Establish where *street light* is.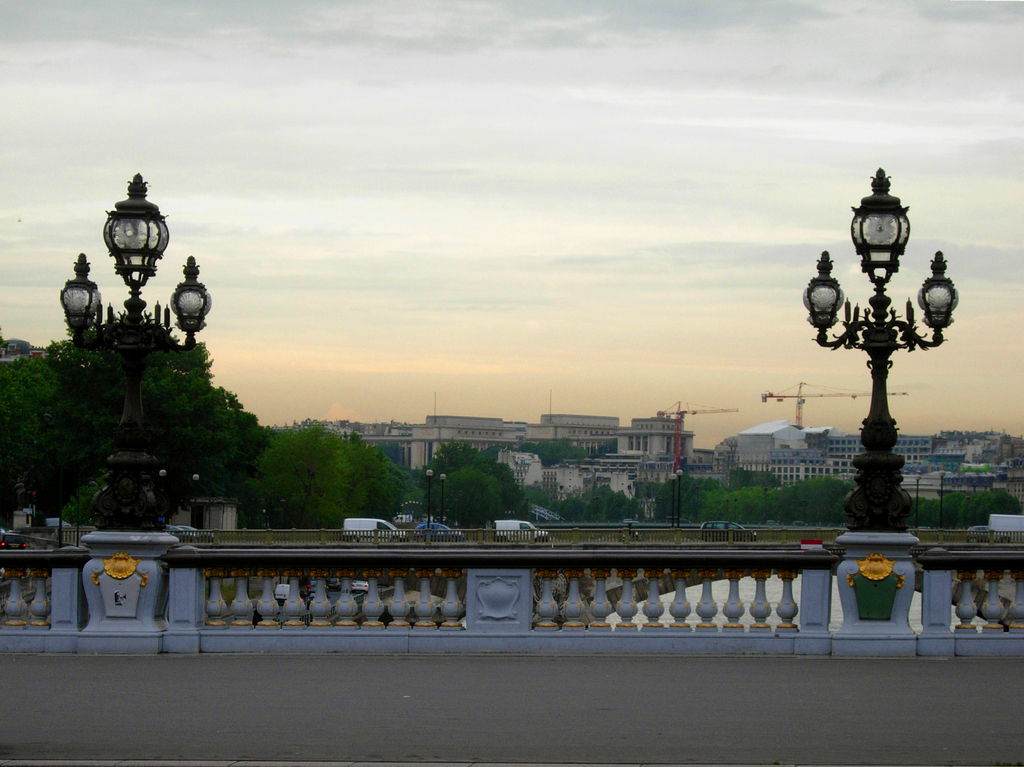
Established at 49/172/218/535.
